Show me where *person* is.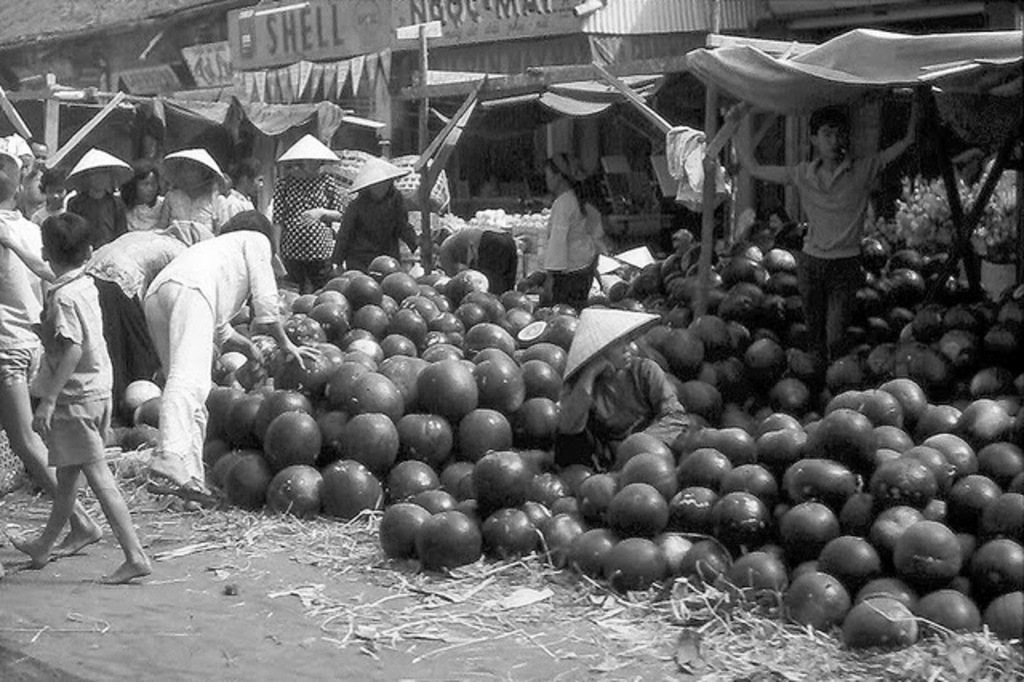
*person* is at crop(0, 210, 147, 588).
